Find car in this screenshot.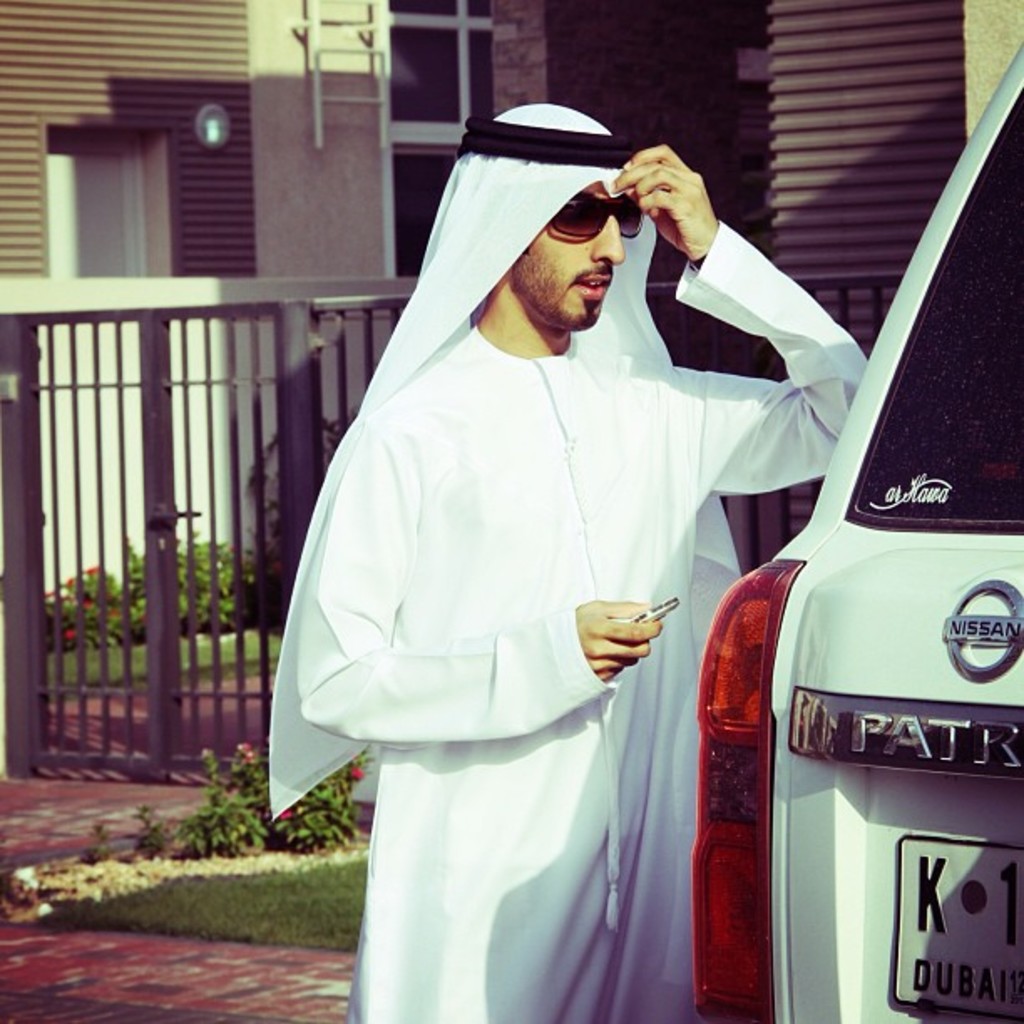
The bounding box for car is (left=686, top=28, right=1022, bottom=1022).
